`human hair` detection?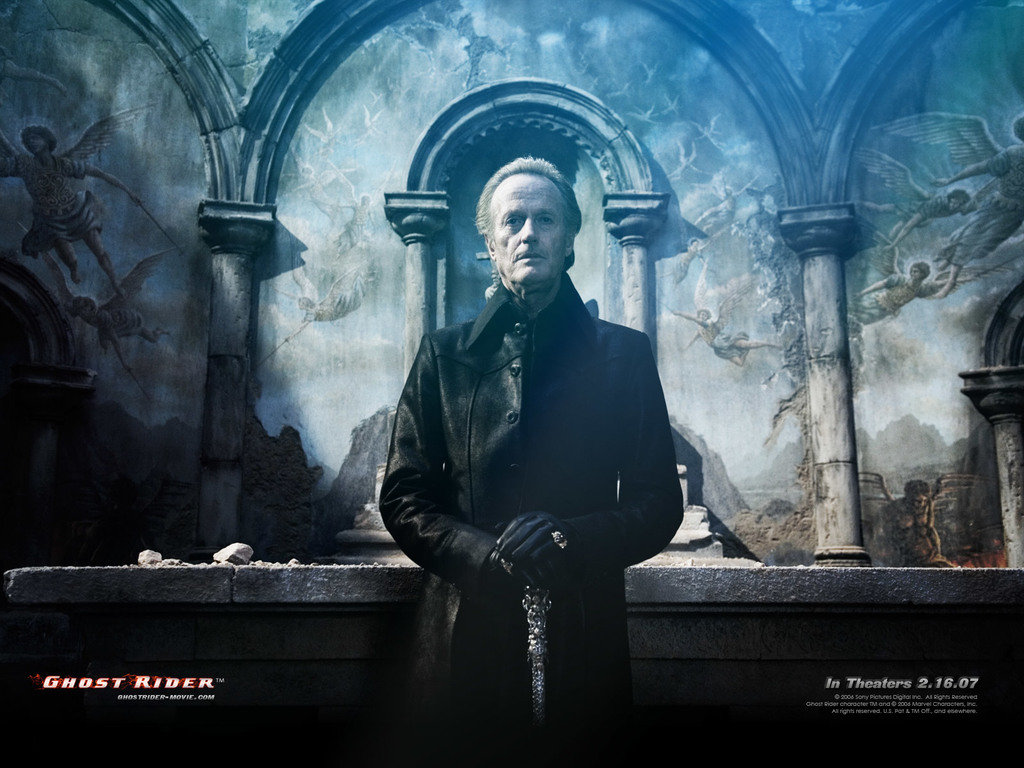
474 152 584 271
